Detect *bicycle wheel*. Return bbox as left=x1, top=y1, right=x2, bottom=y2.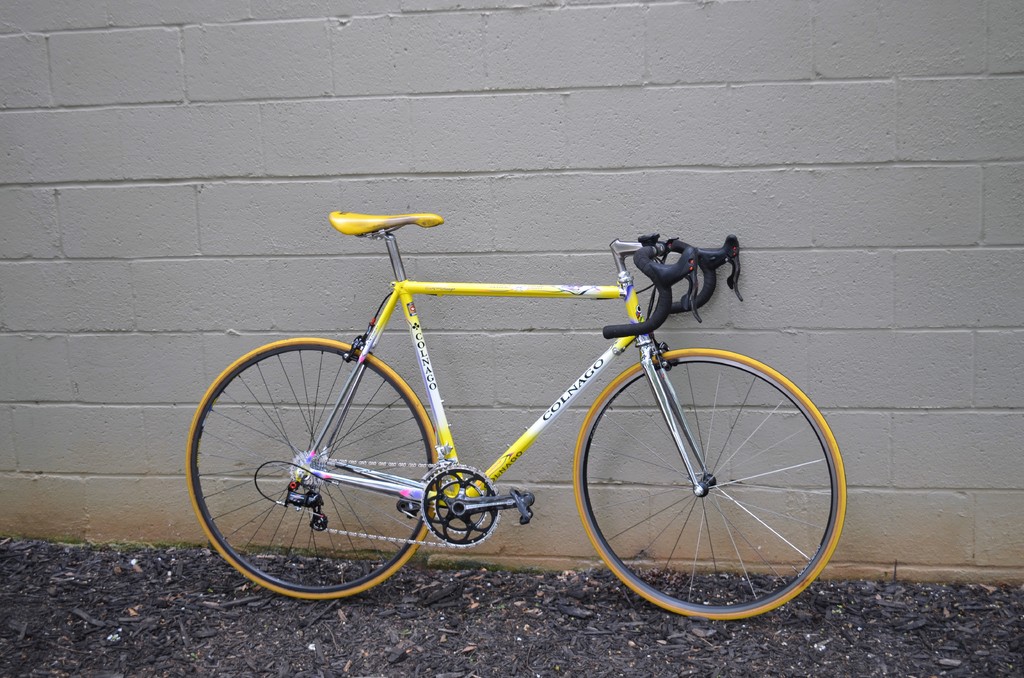
left=186, top=339, right=440, bottom=602.
